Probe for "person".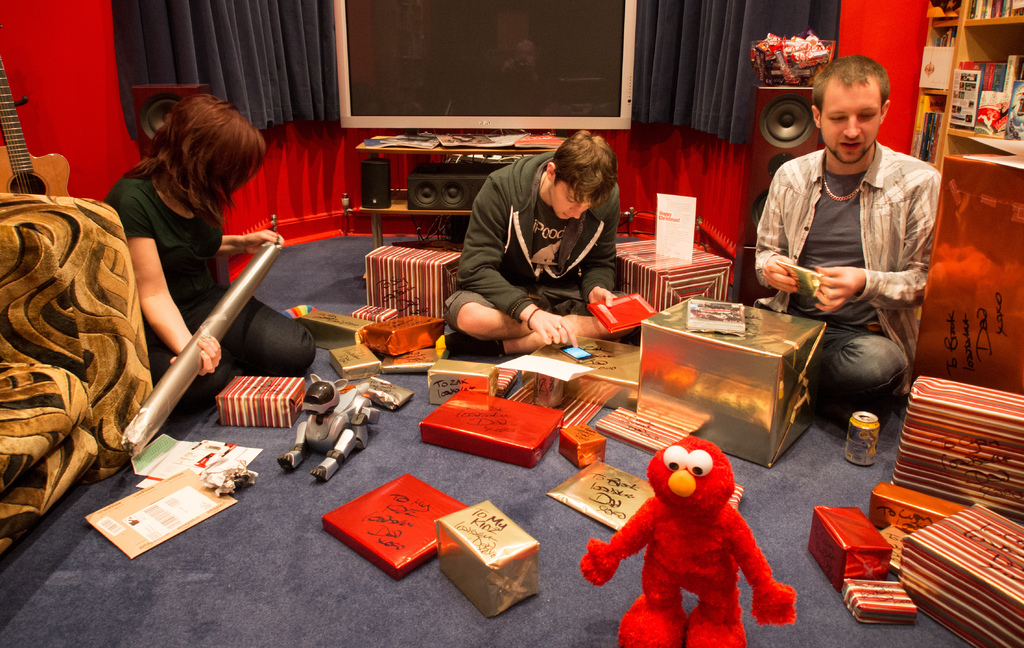
Probe result: bbox=[101, 92, 318, 407].
